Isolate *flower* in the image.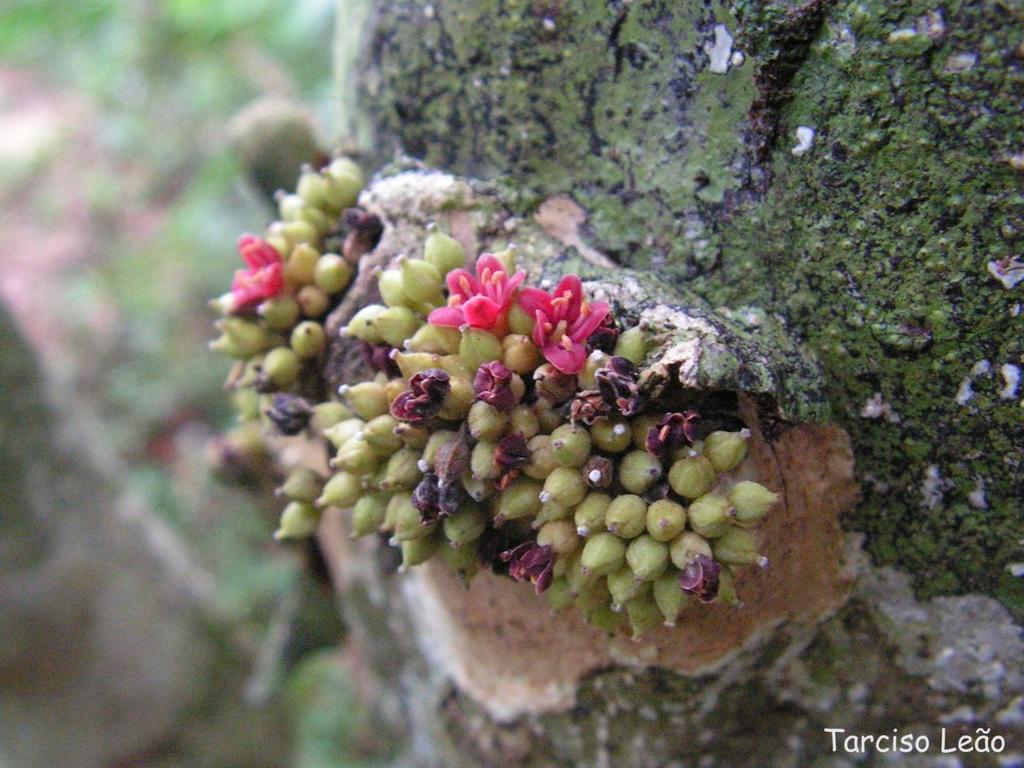
Isolated region: bbox=(533, 278, 612, 382).
